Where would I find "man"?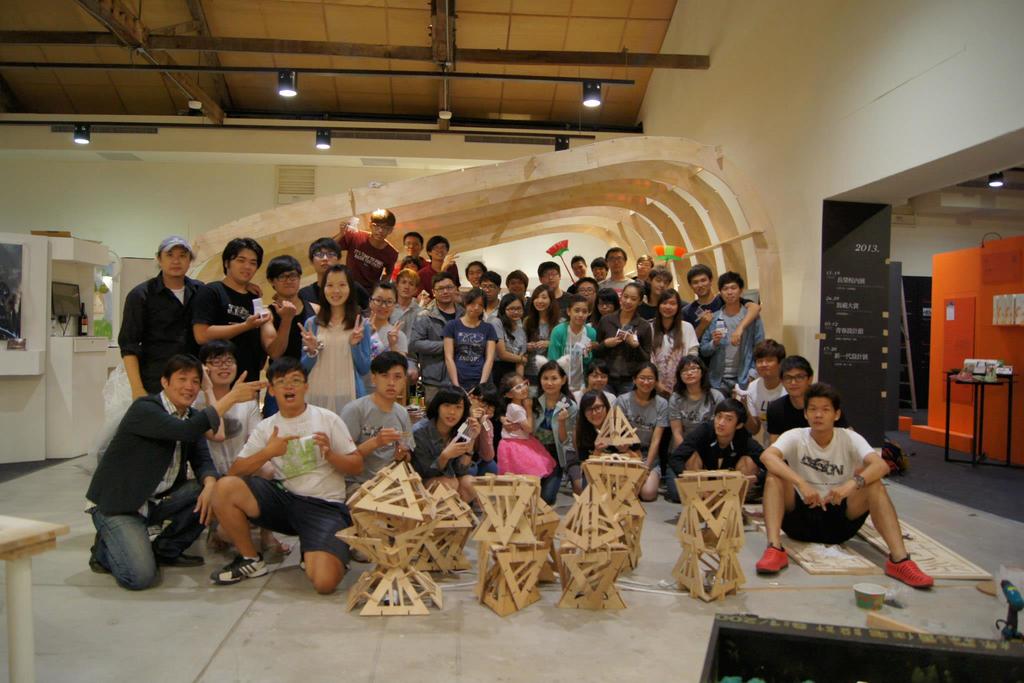
At left=115, top=239, right=264, bottom=399.
